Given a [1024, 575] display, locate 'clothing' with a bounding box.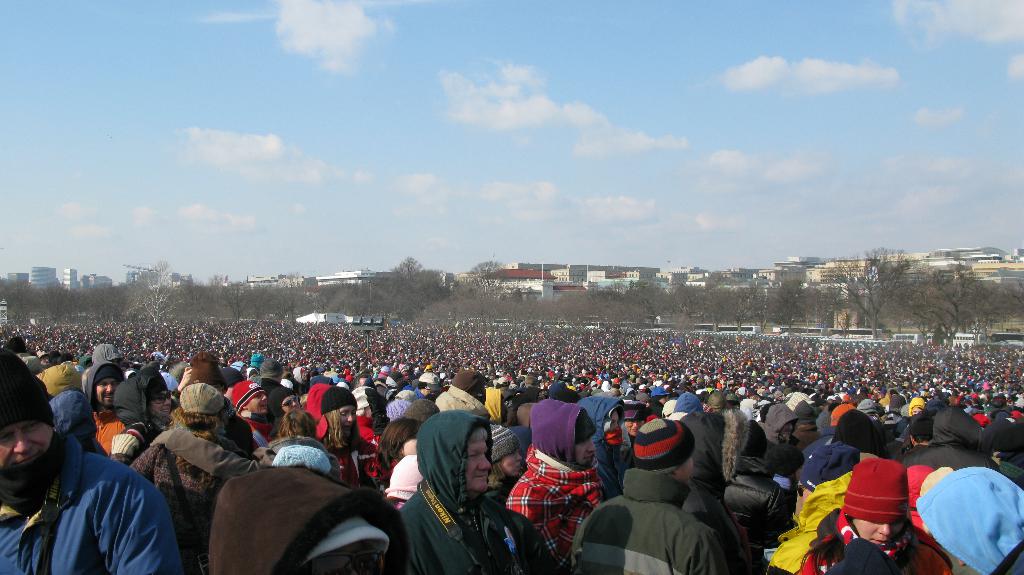
Located: x1=570, y1=480, x2=715, y2=574.
